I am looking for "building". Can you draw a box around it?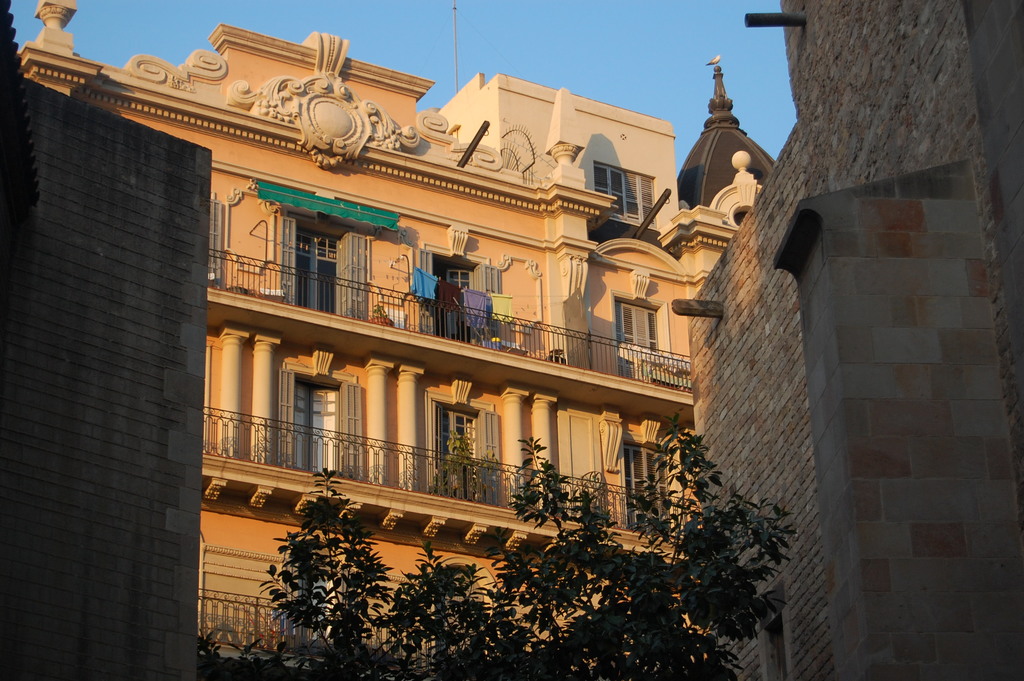
Sure, the bounding box is box=[17, 0, 764, 680].
